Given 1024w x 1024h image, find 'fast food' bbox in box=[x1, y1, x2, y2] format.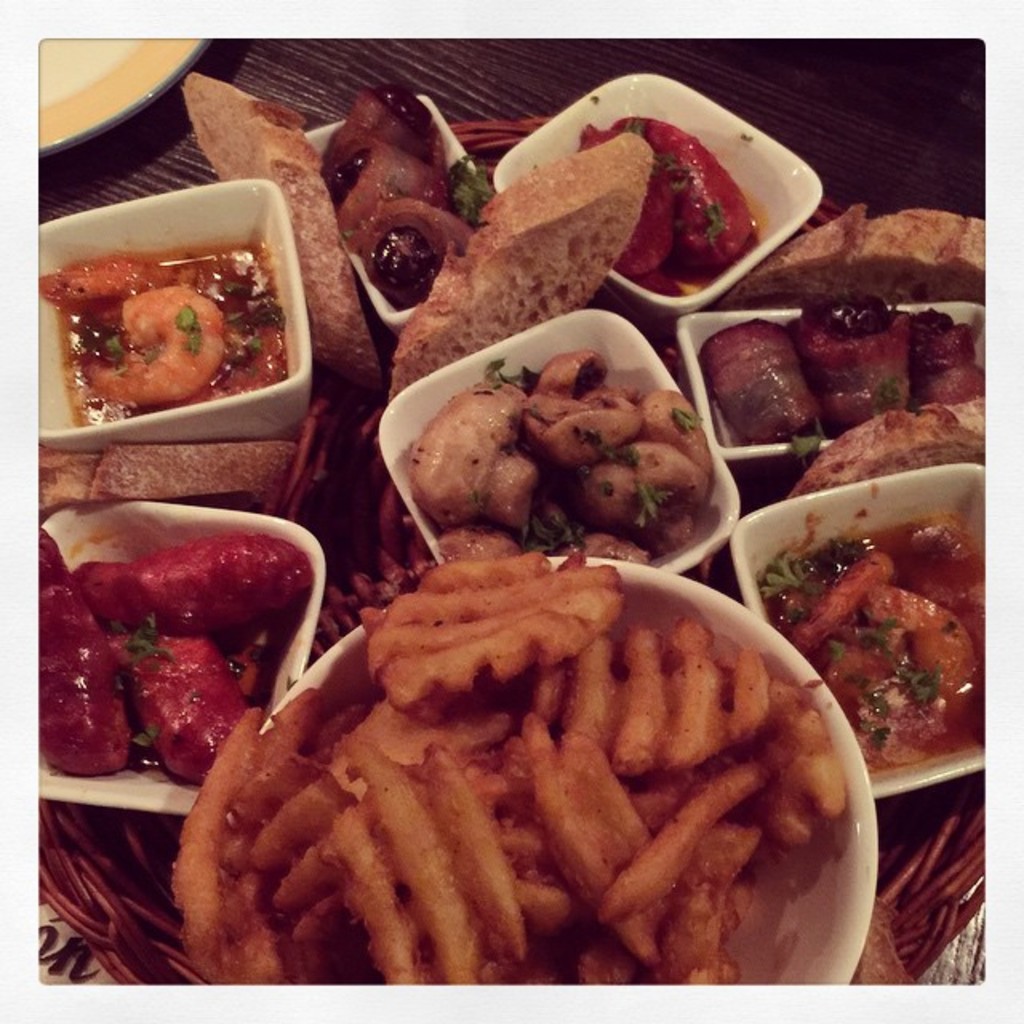
box=[738, 195, 997, 312].
